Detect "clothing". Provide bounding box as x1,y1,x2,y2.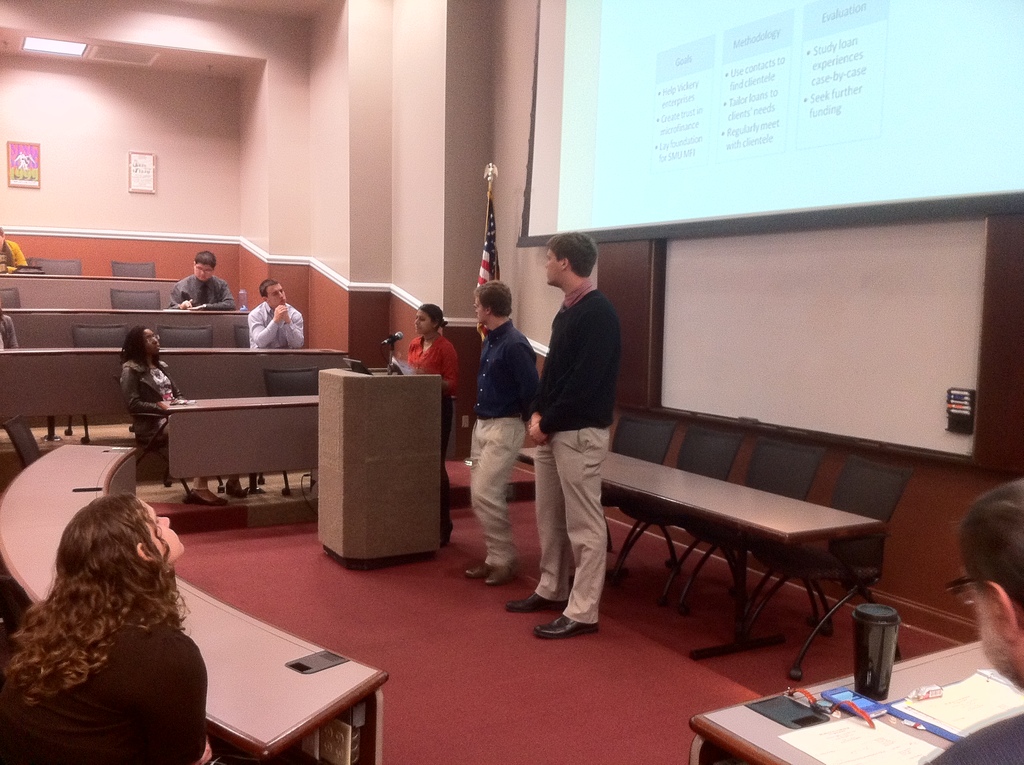
0,237,29,275.
